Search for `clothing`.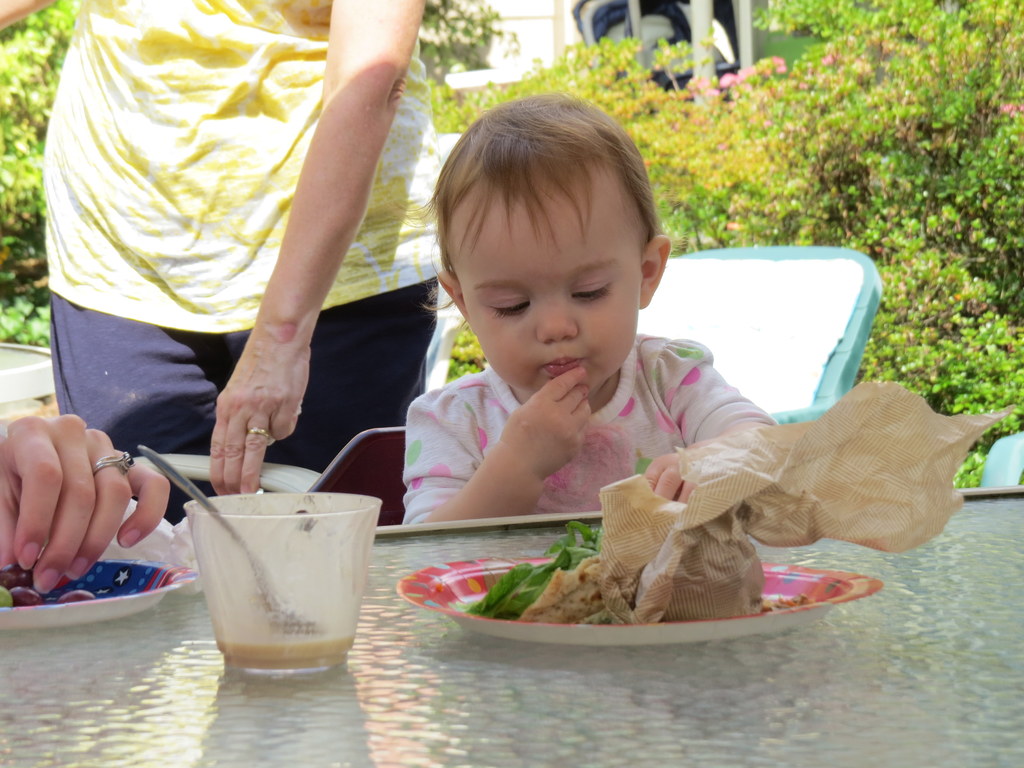
Found at (38,0,447,461).
